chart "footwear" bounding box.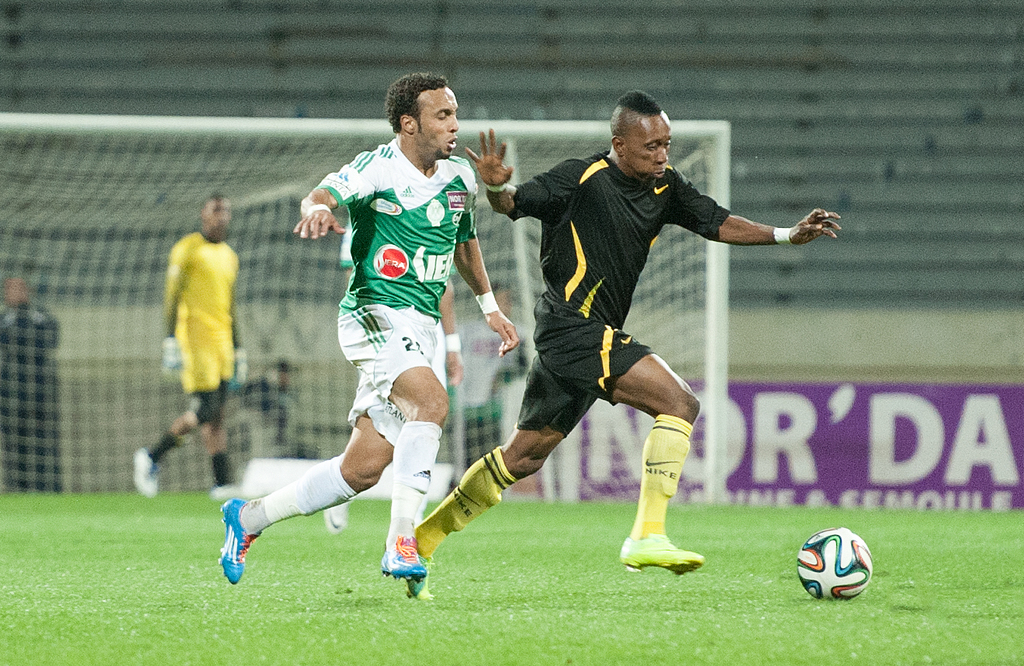
Charted: select_region(215, 496, 275, 582).
